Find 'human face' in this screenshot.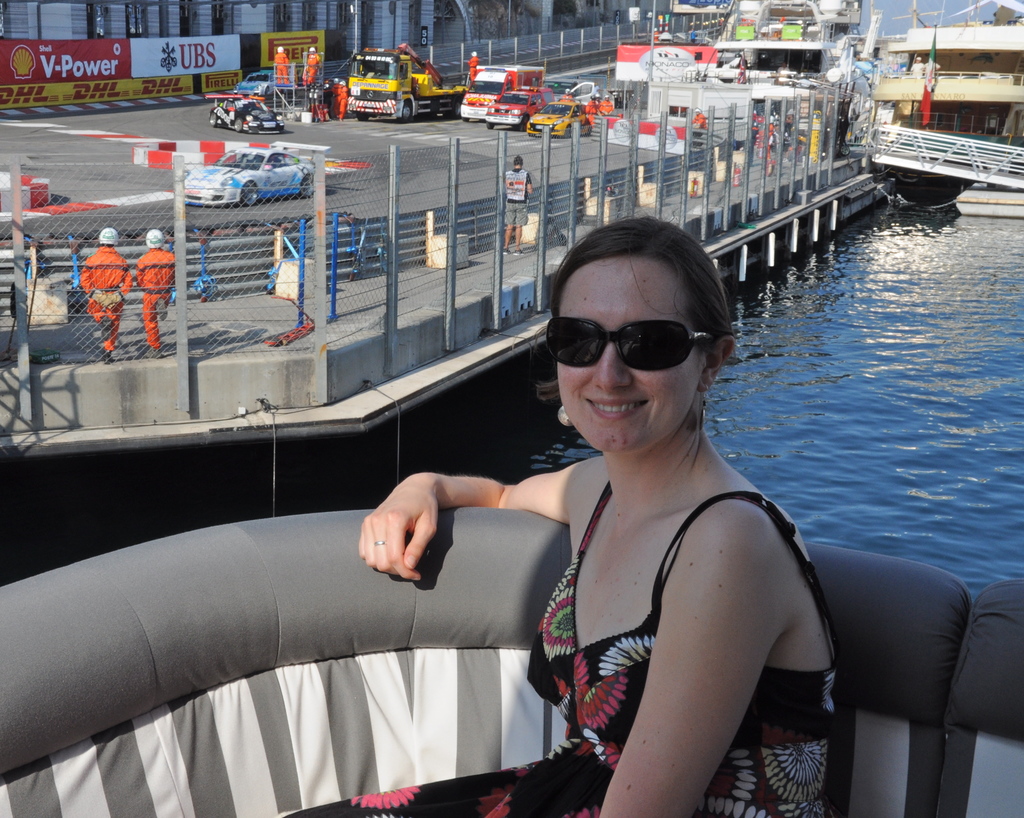
The bounding box for 'human face' is crop(561, 256, 705, 449).
